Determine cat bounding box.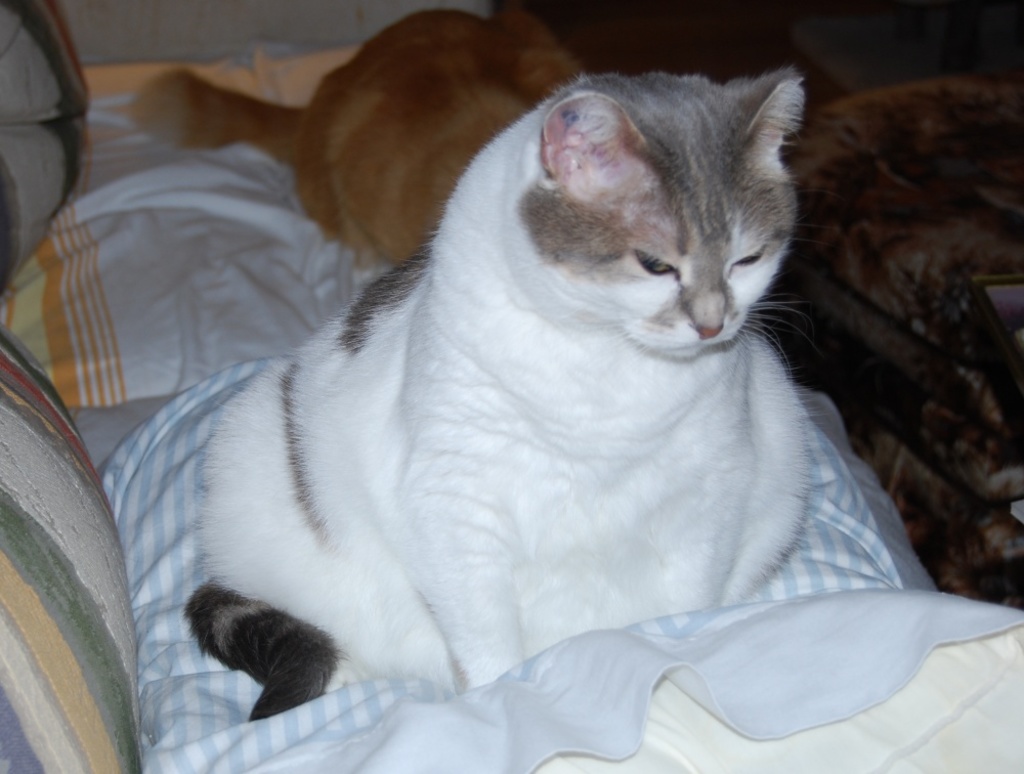
Determined: box(193, 66, 817, 722).
